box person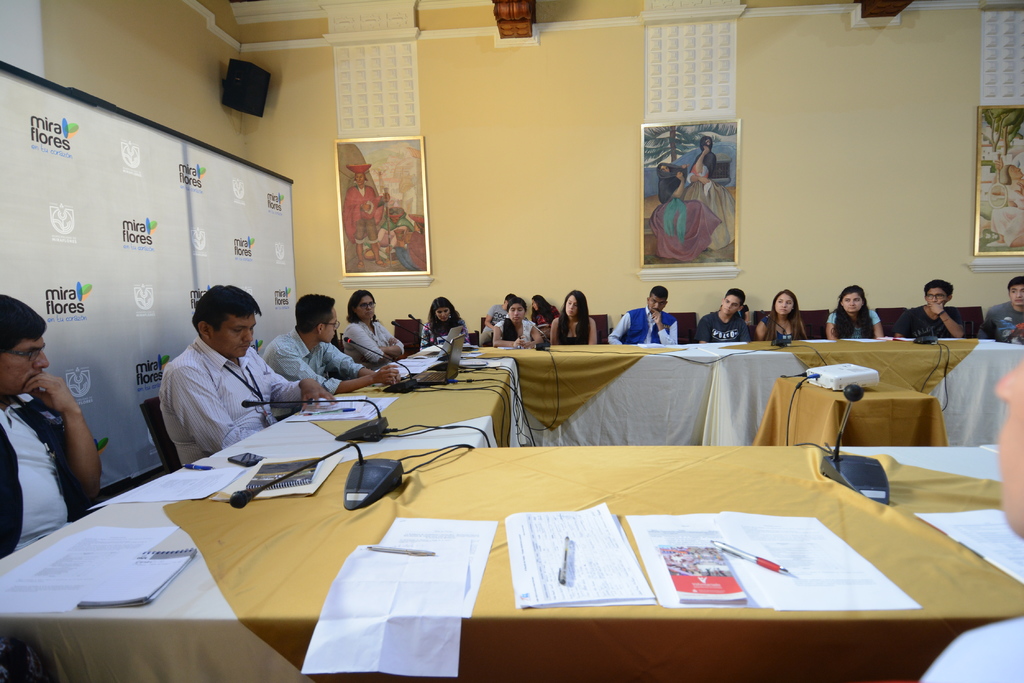
<bbox>686, 135, 736, 250</bbox>
